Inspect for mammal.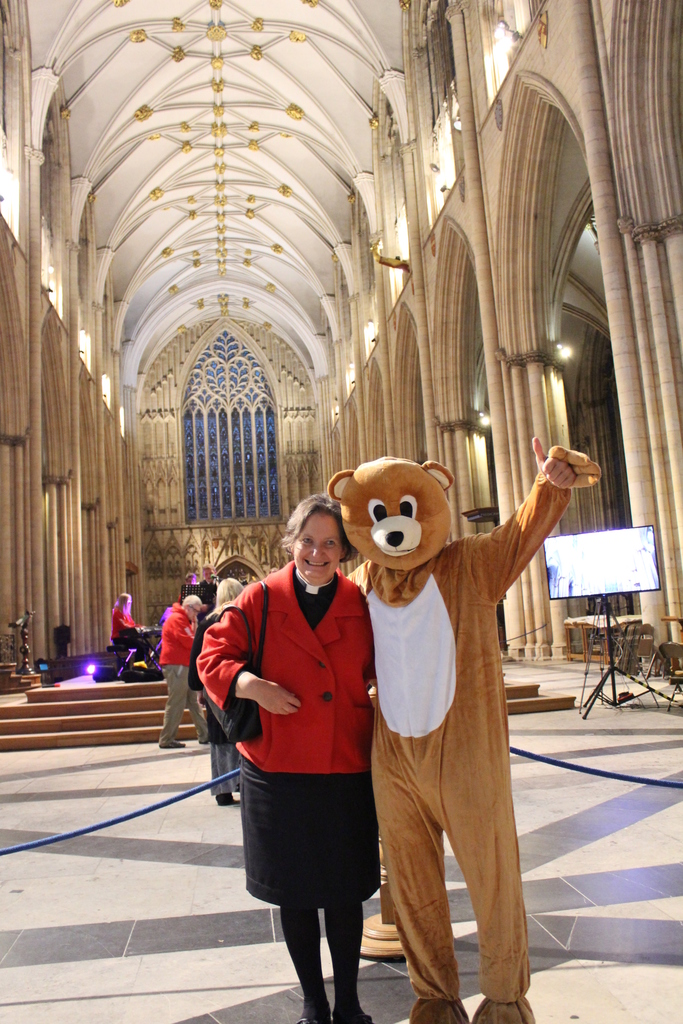
Inspection: <bbox>158, 593, 212, 750</bbox>.
